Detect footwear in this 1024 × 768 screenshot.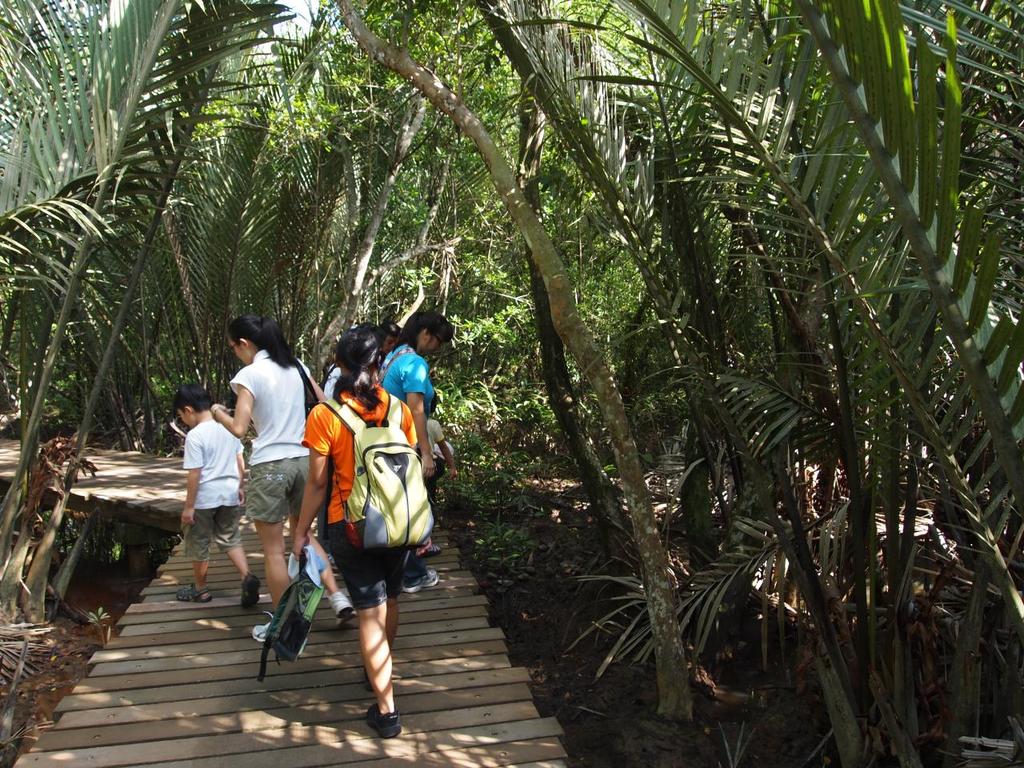
Detection: select_region(418, 542, 443, 559).
